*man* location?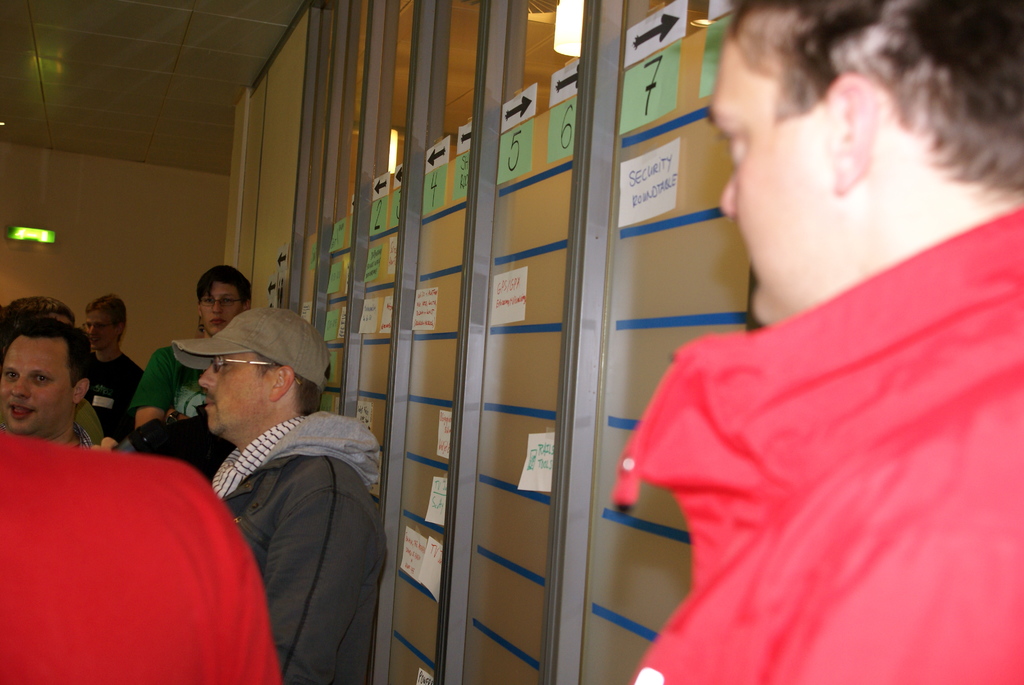
[left=0, top=429, right=279, bottom=684]
